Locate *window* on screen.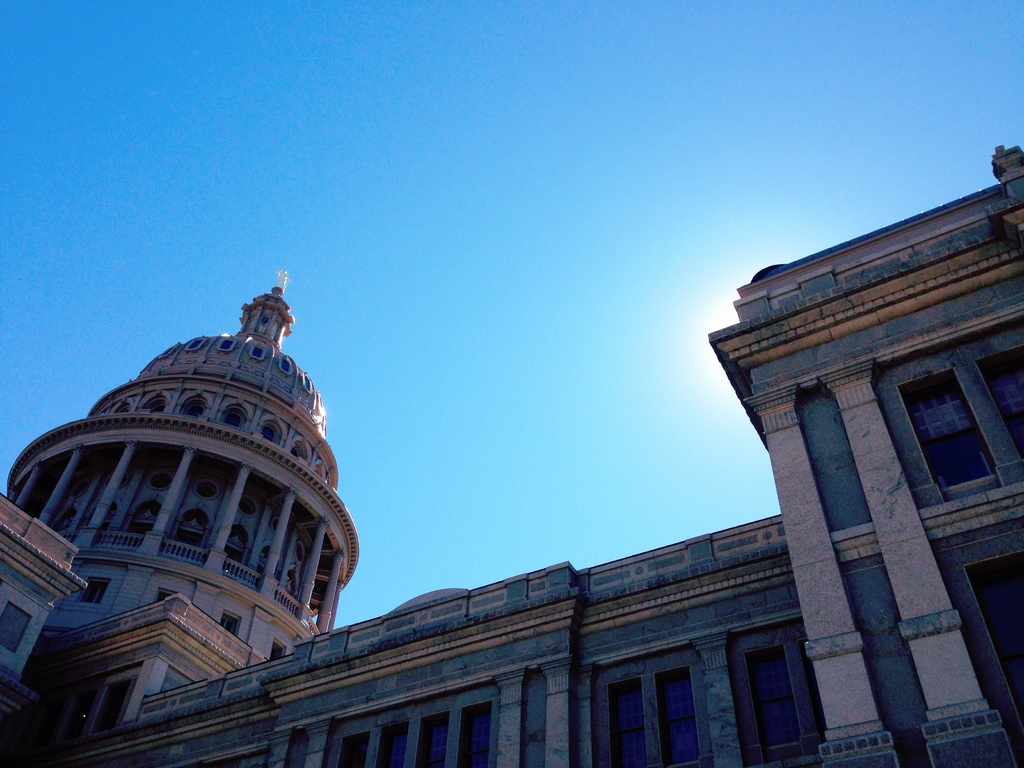
On screen at <bbox>607, 674, 645, 766</bbox>.
